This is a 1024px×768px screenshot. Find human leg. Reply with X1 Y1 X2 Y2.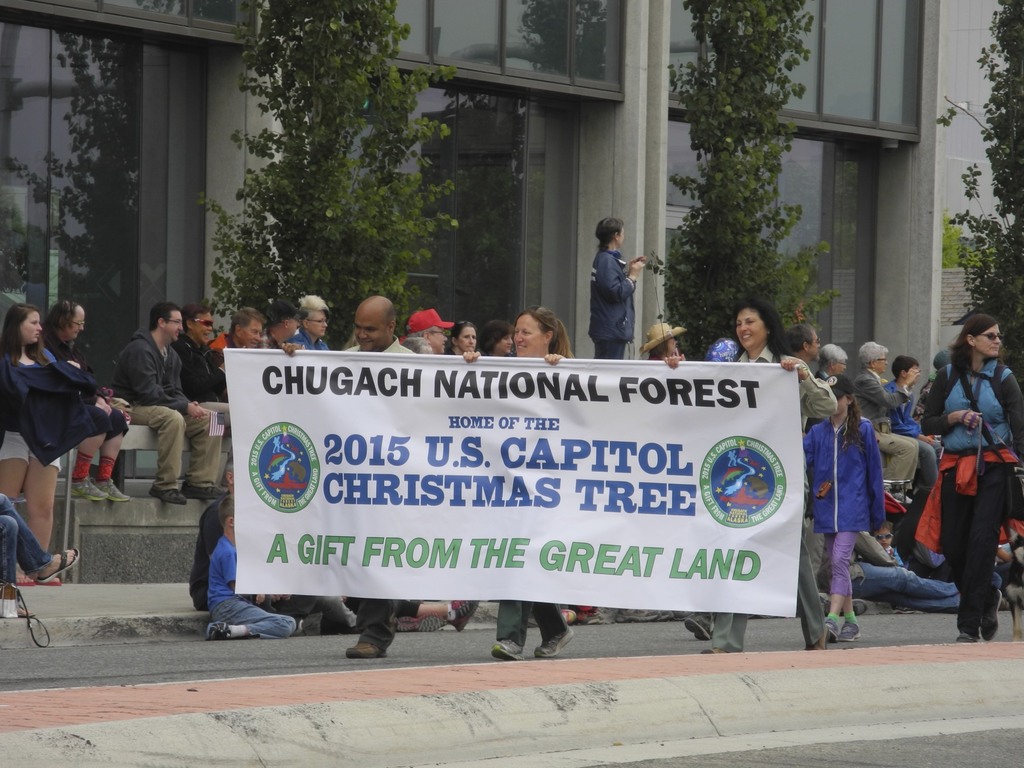
890 570 977 602.
